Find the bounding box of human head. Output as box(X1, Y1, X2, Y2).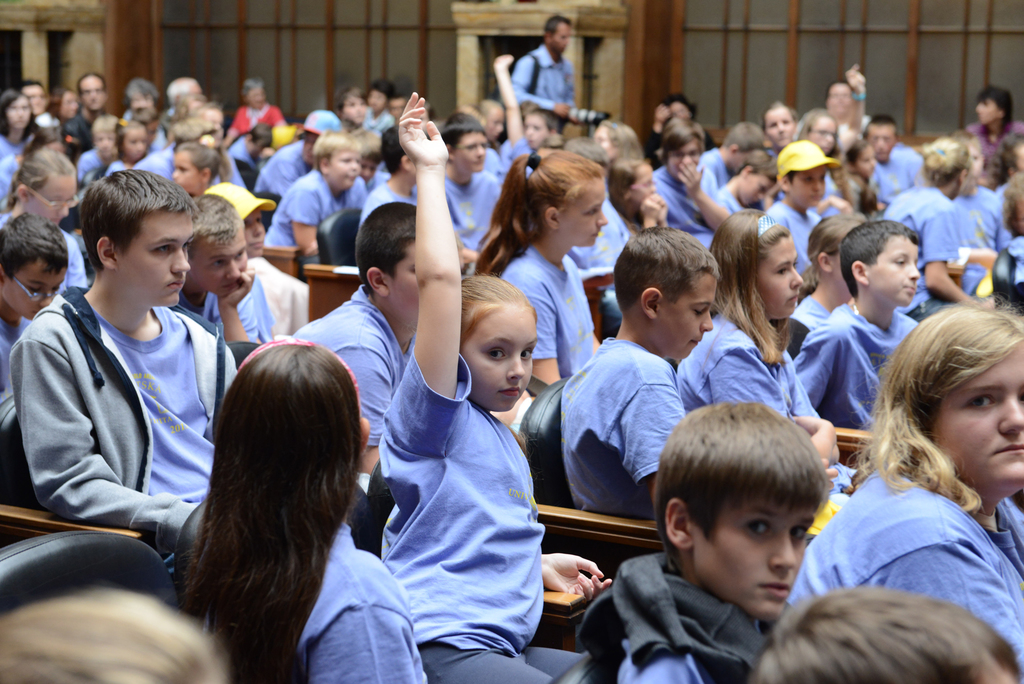
box(973, 85, 1018, 134).
